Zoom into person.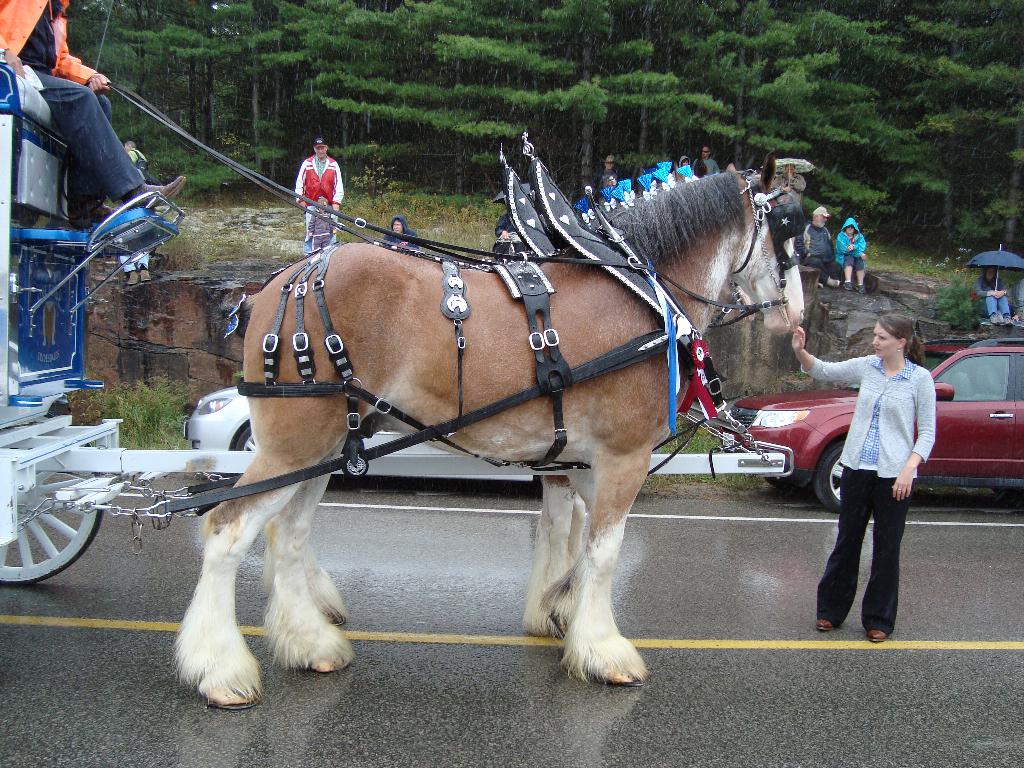
Zoom target: 126:141:146:178.
